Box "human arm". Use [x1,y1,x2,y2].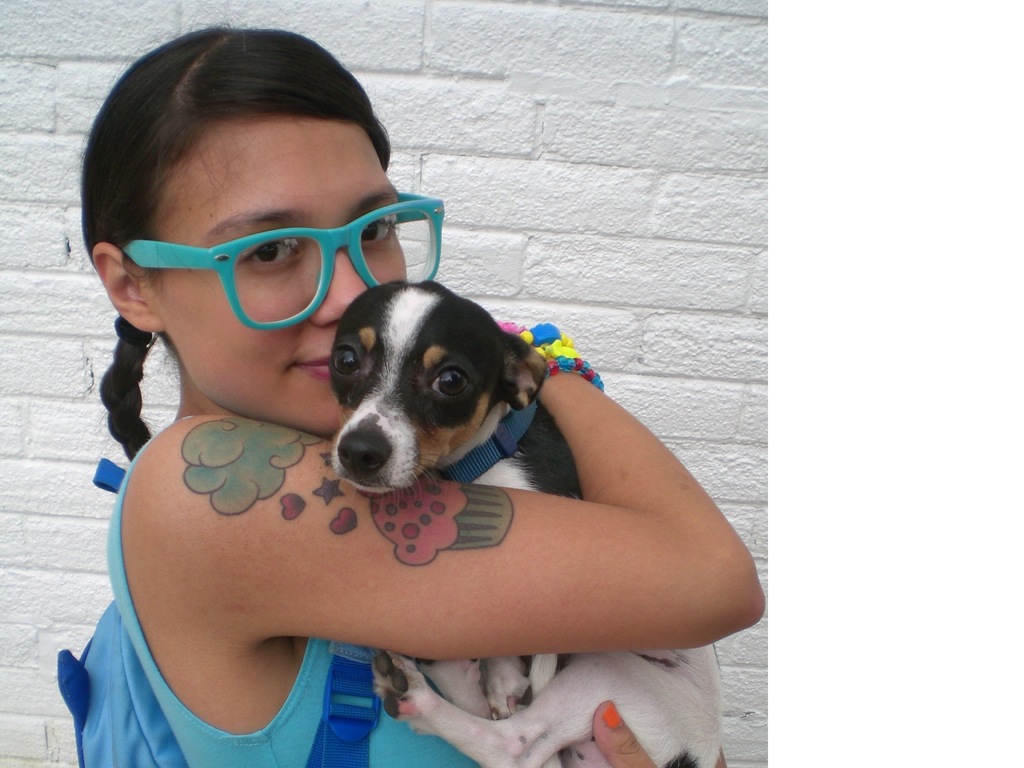
[22,413,695,754].
